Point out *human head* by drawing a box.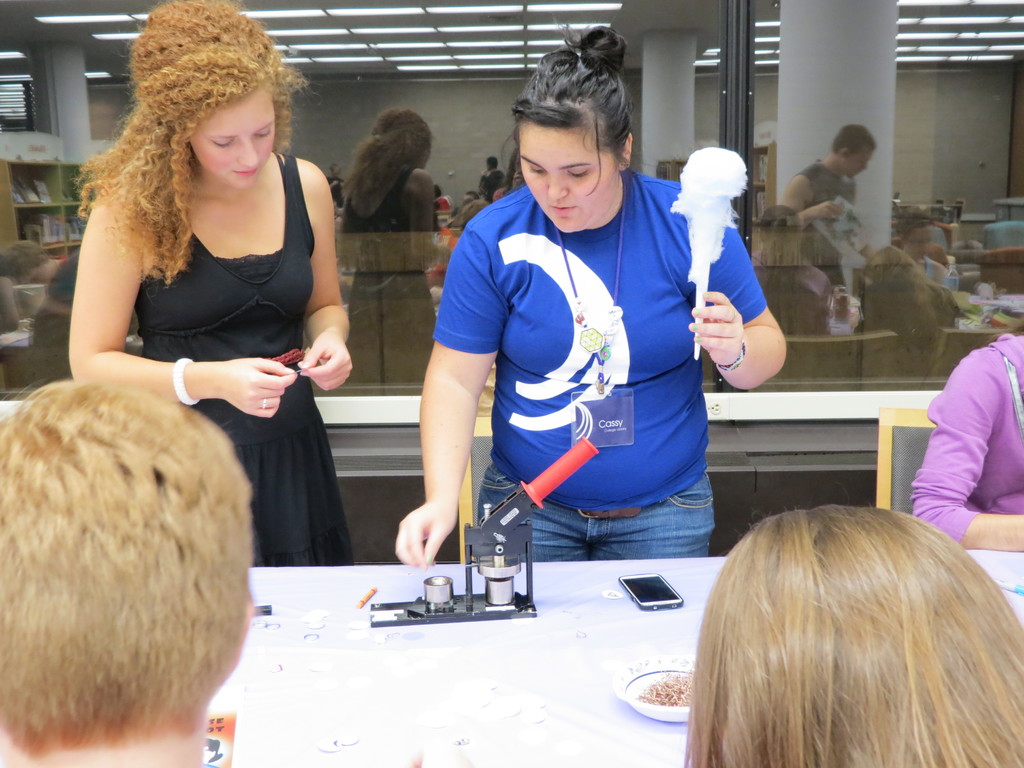
[x1=465, y1=191, x2=477, y2=202].
